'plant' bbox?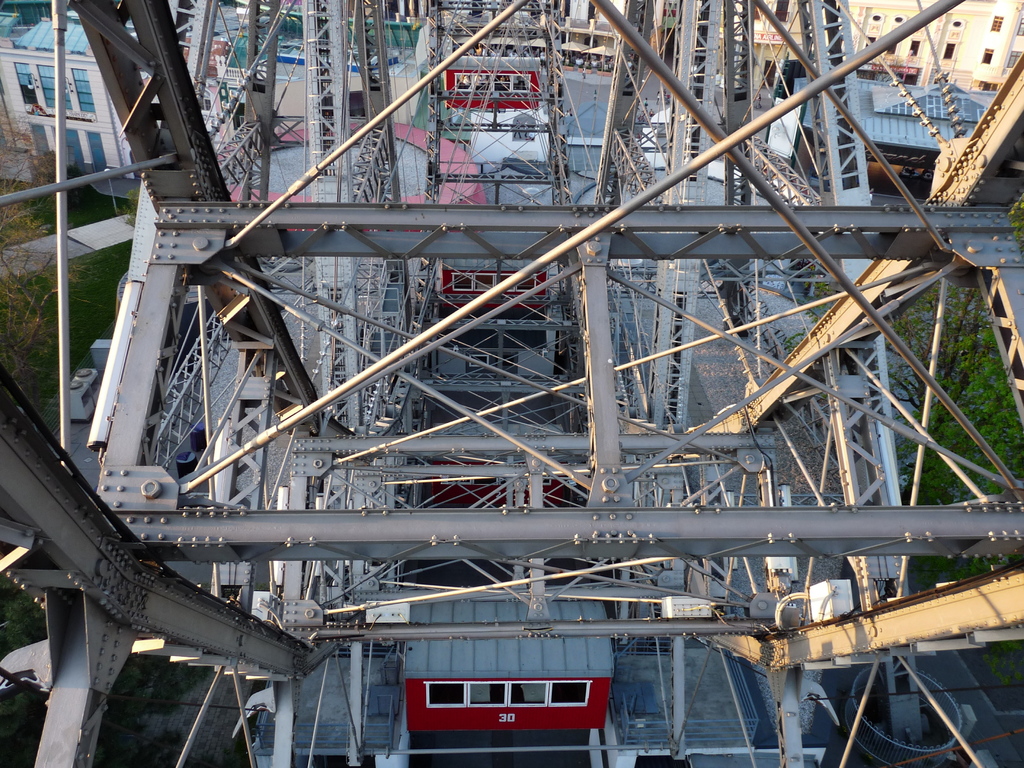
Rect(887, 275, 1023, 504)
